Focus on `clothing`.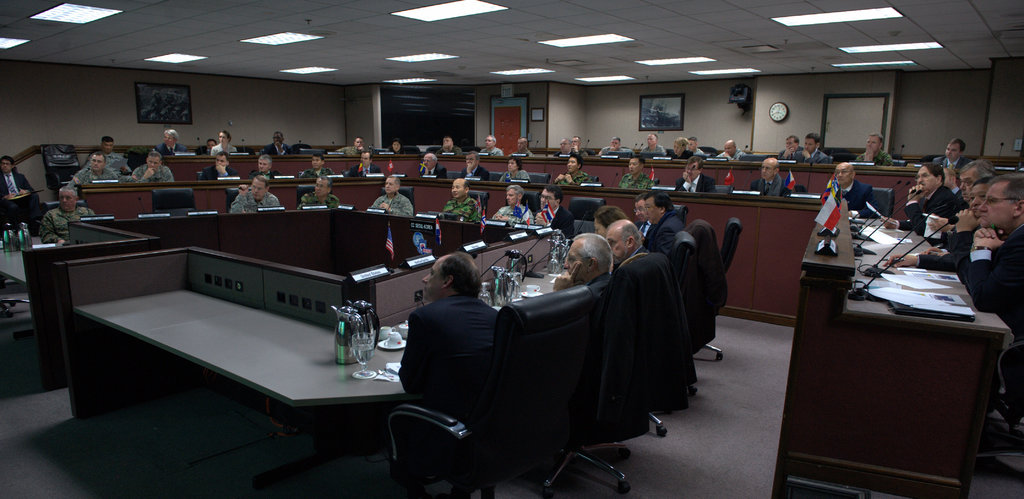
Focused at BBox(437, 146, 462, 160).
